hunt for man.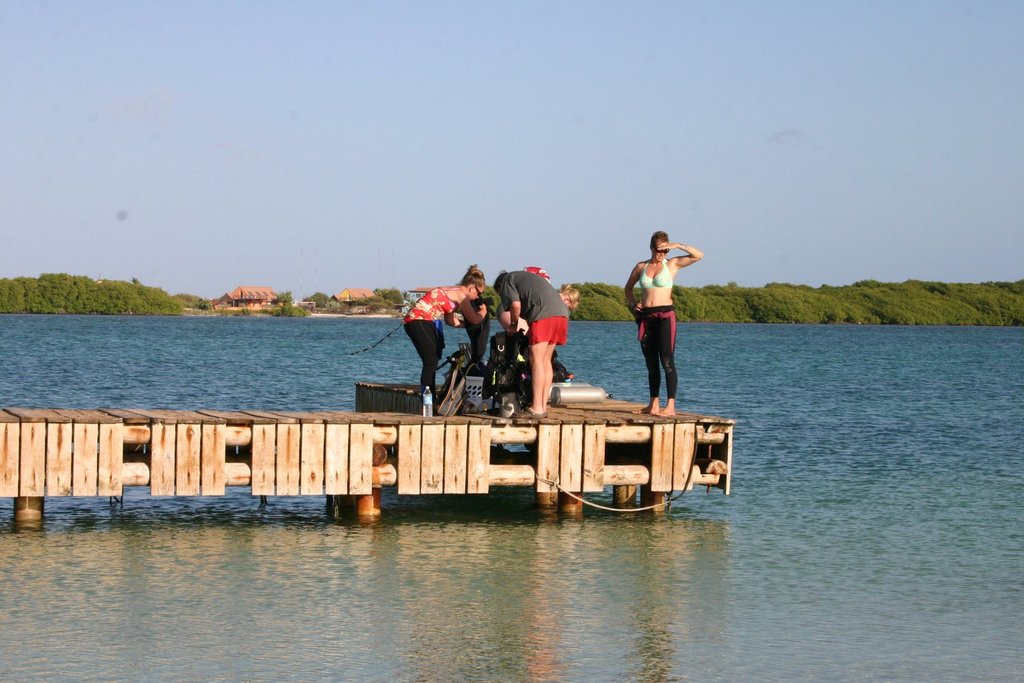
Hunted down at locate(490, 269, 569, 412).
